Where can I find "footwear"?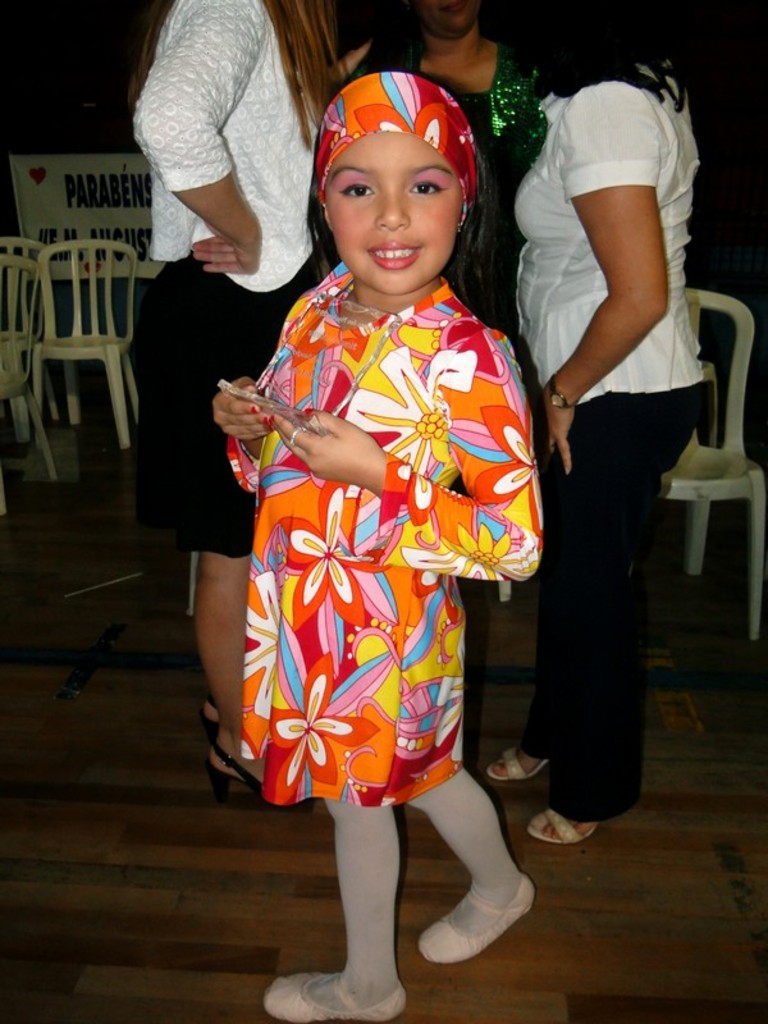
You can find it at [198,699,228,742].
